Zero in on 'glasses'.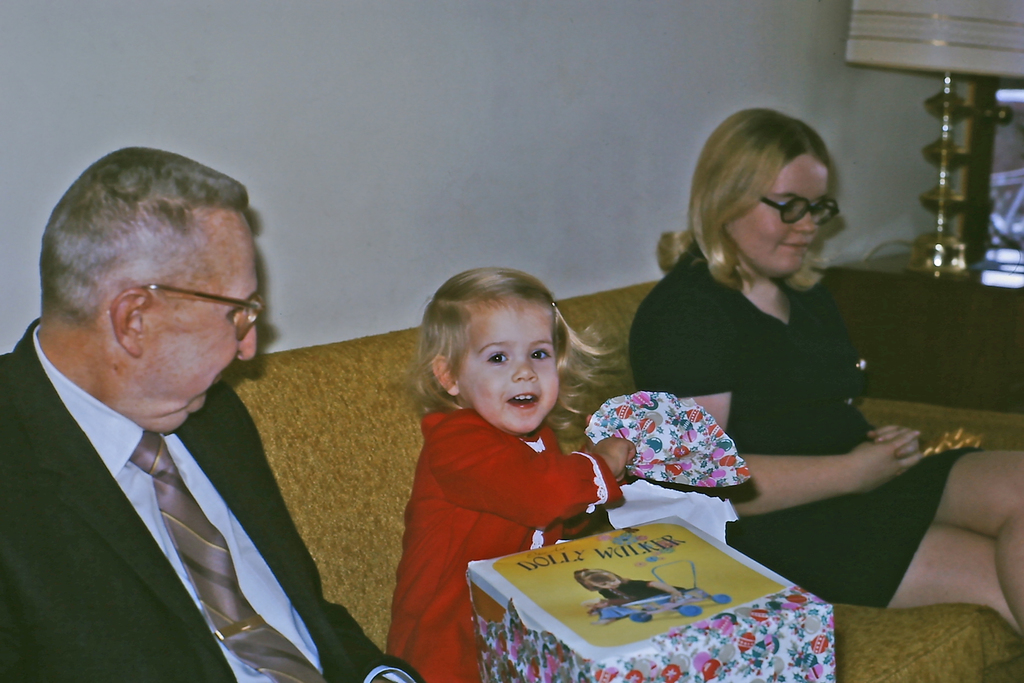
Zeroed in: pyautogui.locateOnScreen(757, 197, 840, 224).
